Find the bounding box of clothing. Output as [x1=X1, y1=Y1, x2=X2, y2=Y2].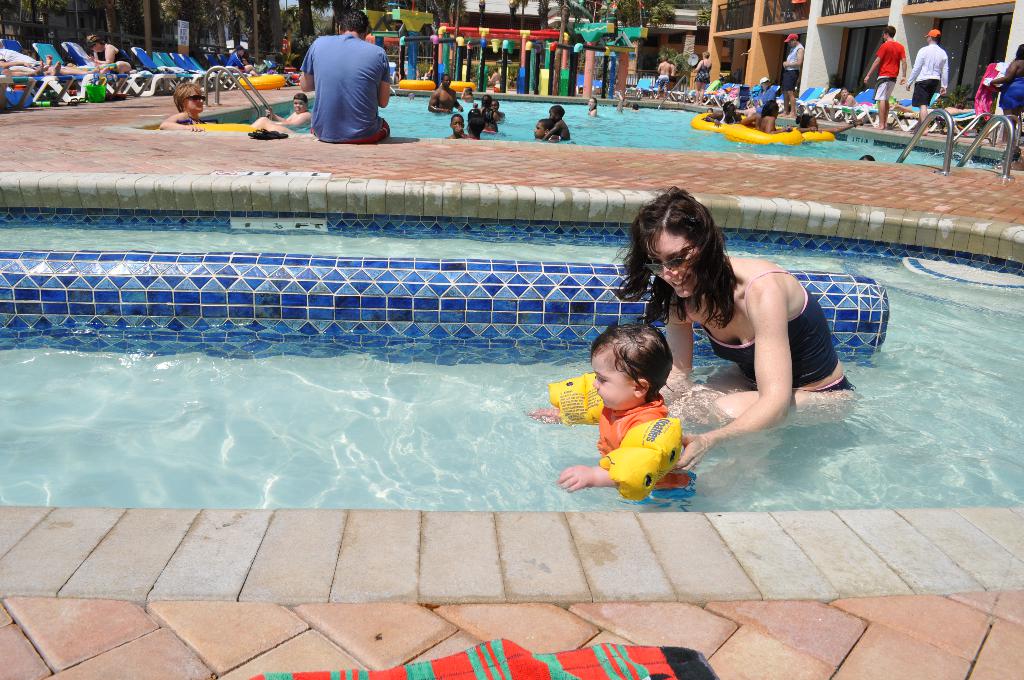
[x1=867, y1=39, x2=908, y2=104].
